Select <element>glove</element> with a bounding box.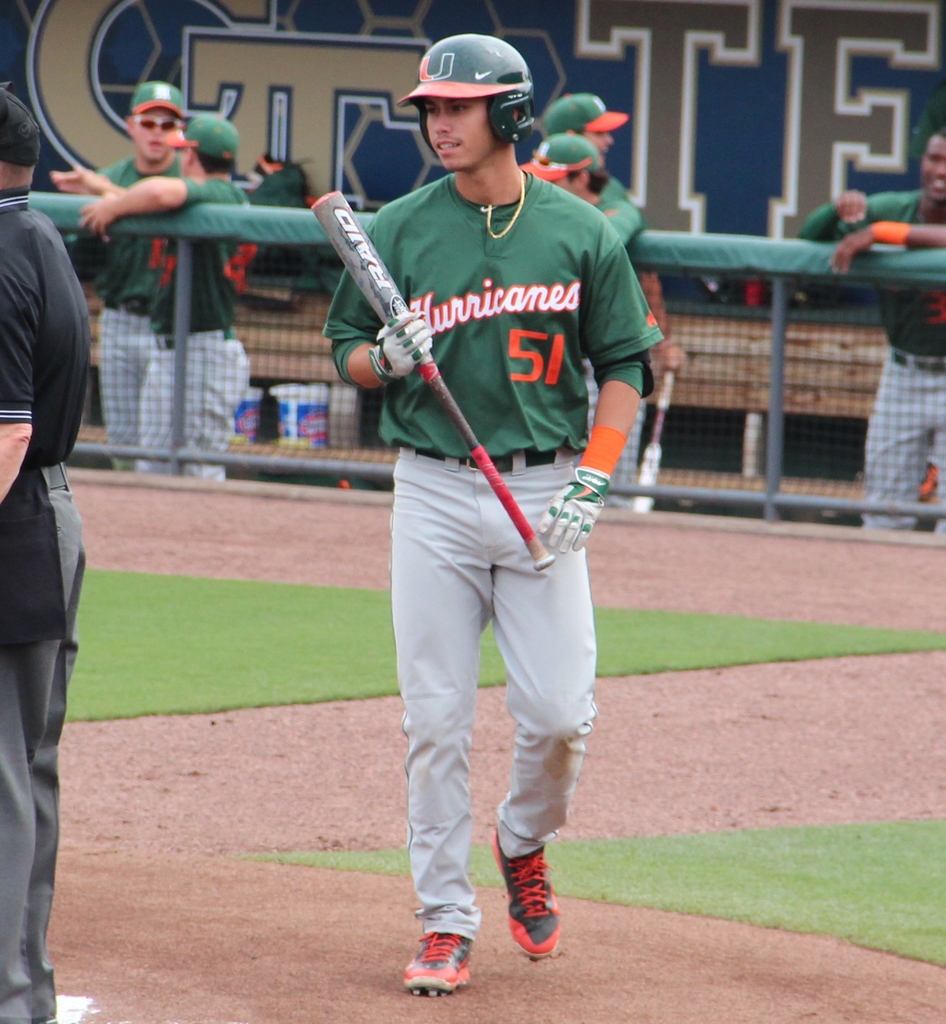
369,312,435,379.
